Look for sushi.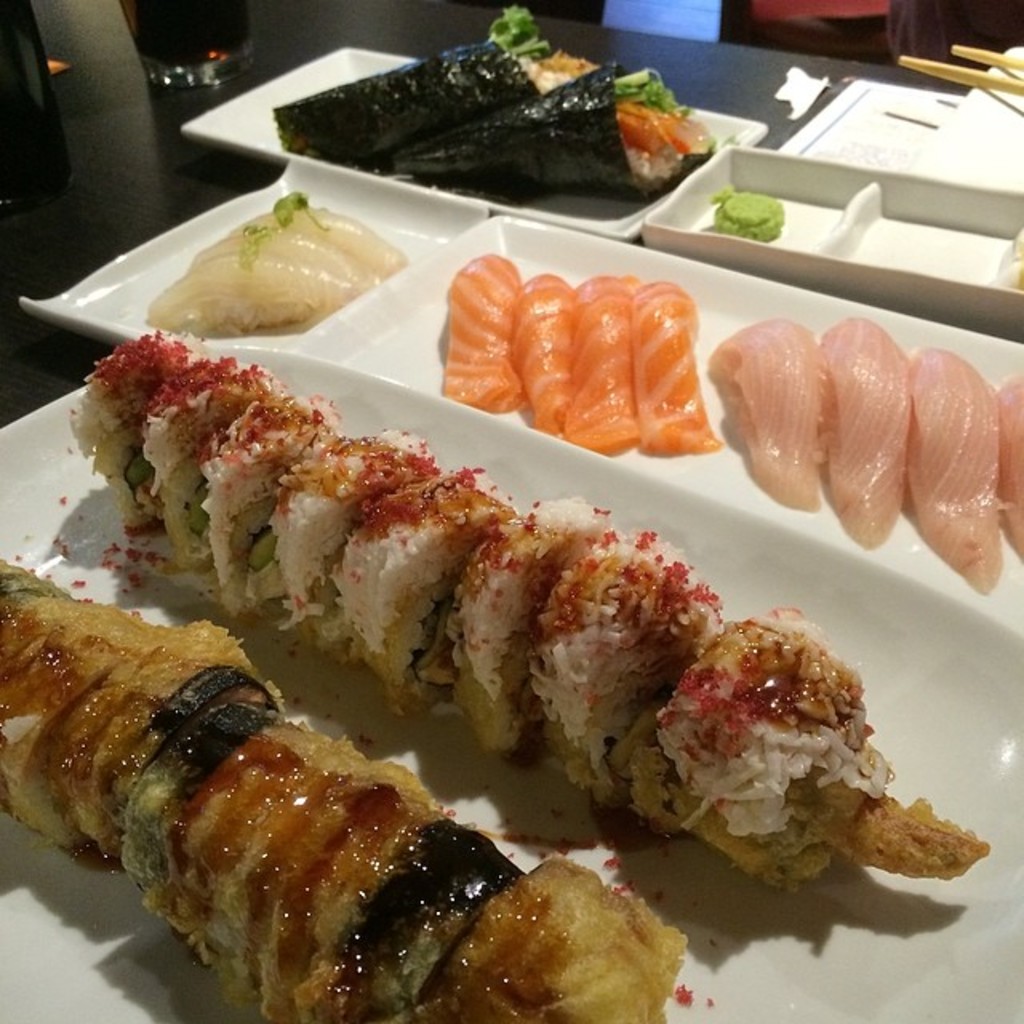
Found: x1=229, y1=195, x2=400, y2=274.
